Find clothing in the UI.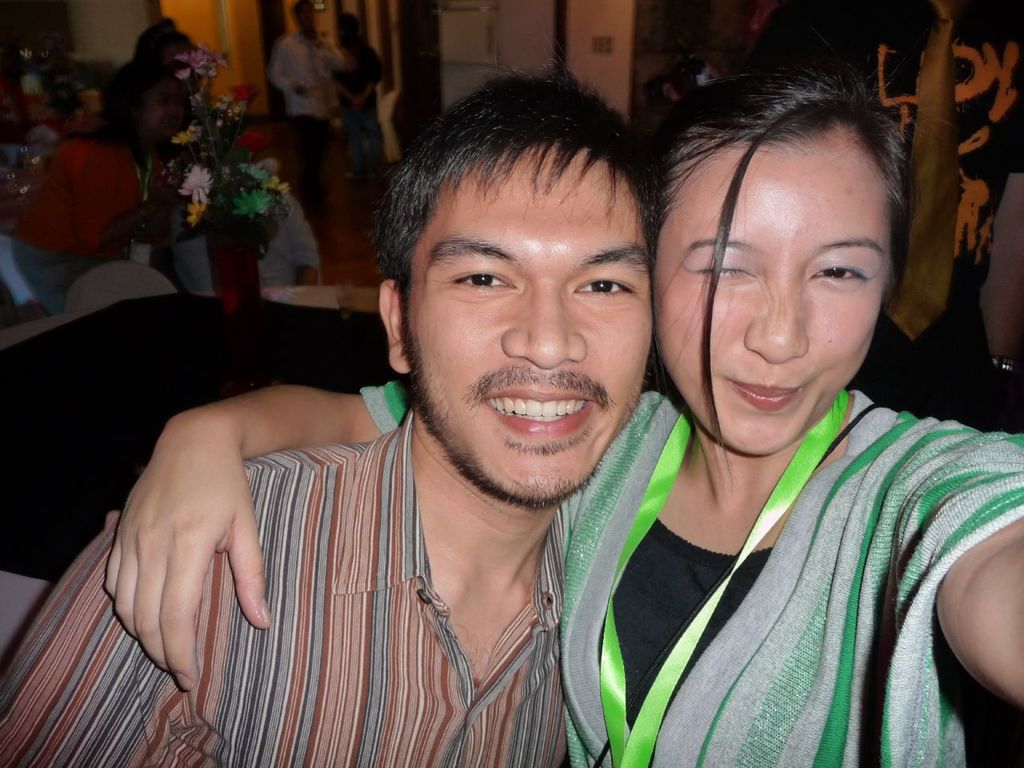
UI element at (left=270, top=34, right=342, bottom=112).
